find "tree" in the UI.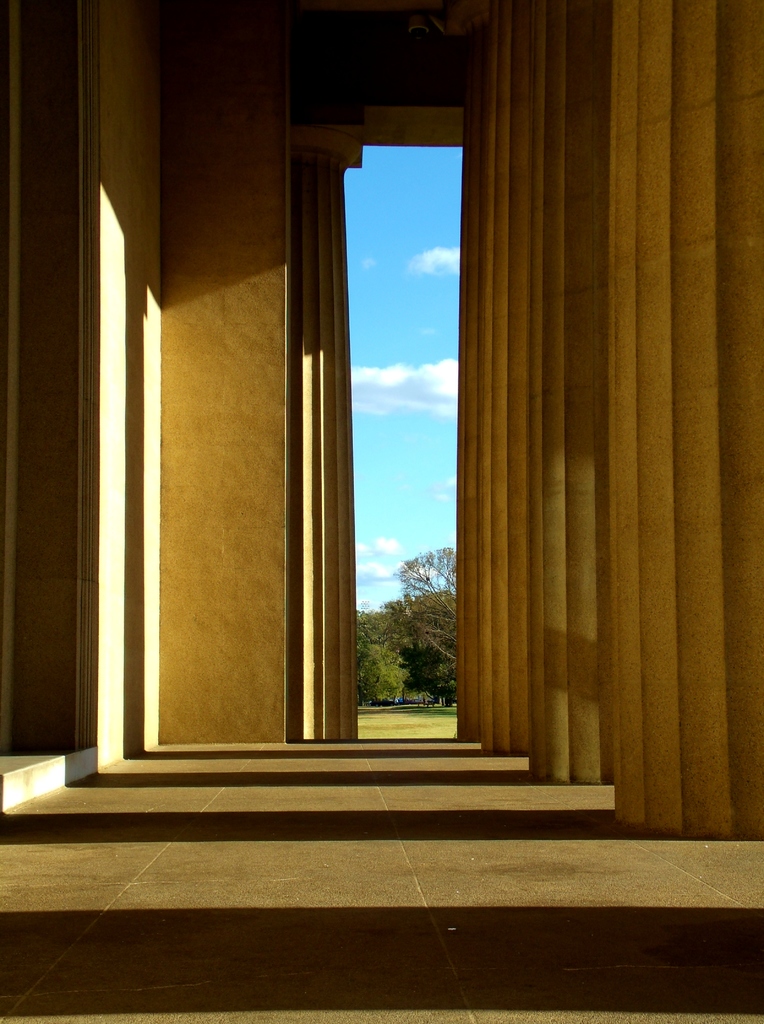
UI element at (347,609,412,649).
